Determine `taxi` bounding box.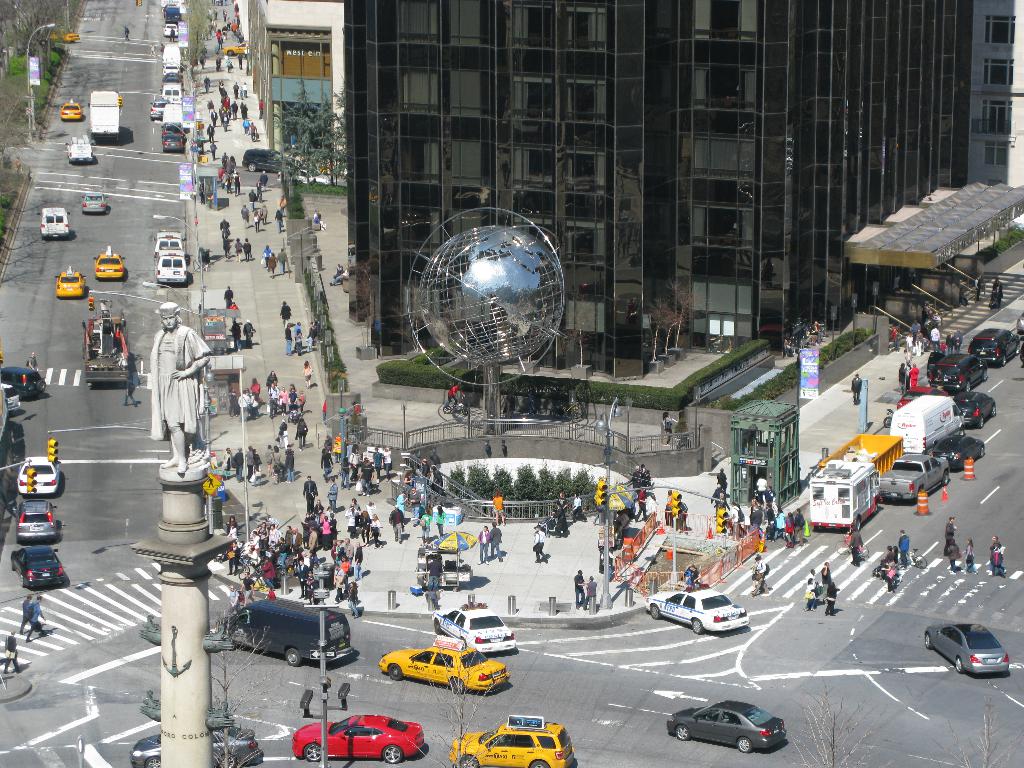
Determined: x1=52, y1=268, x2=88, y2=298.
